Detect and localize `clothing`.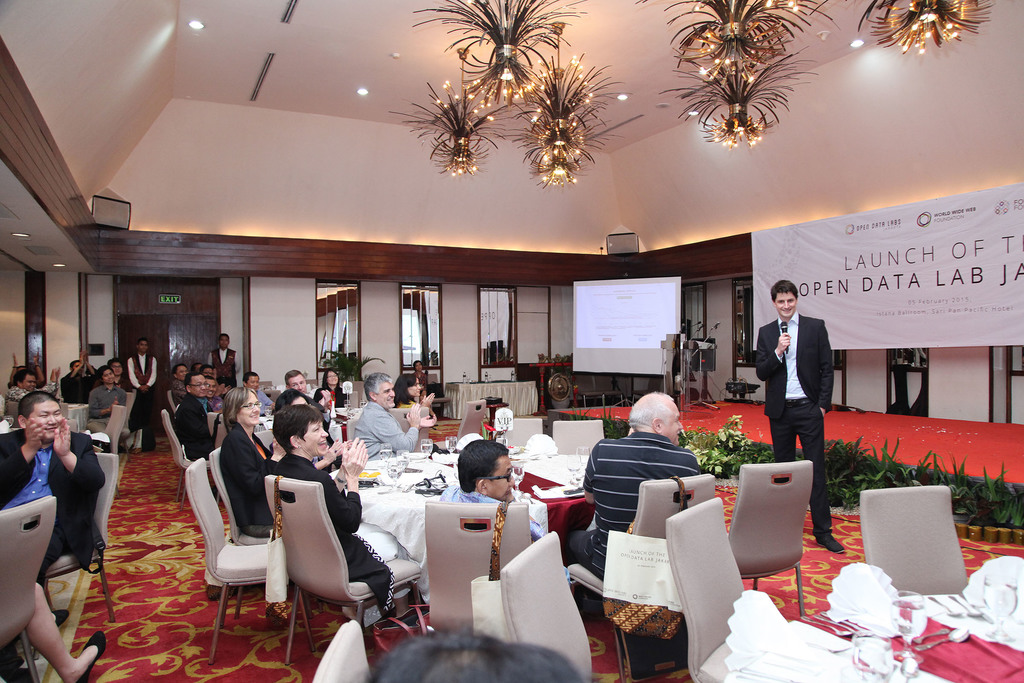
Localized at BBox(434, 486, 554, 554).
